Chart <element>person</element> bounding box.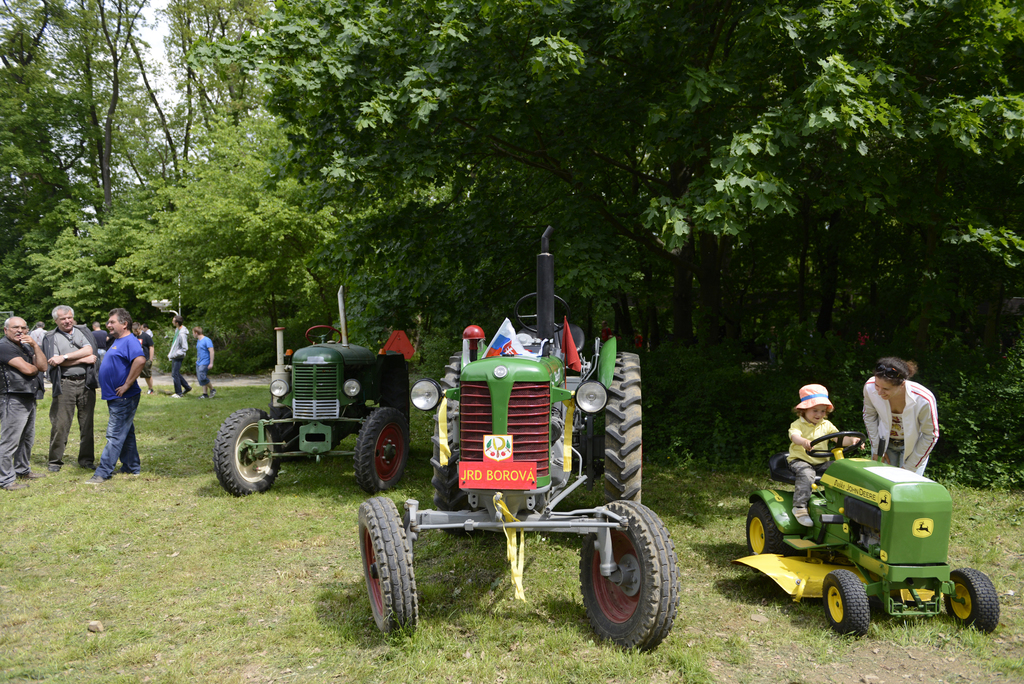
Charted: 789, 380, 863, 527.
